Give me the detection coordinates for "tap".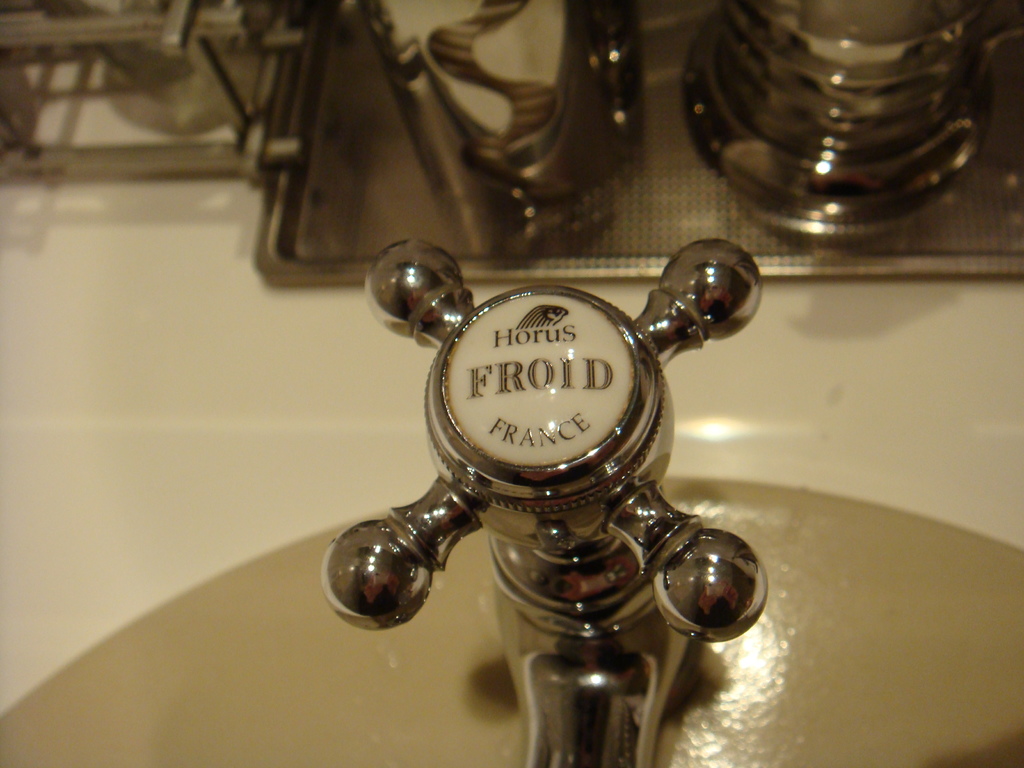
<region>322, 237, 762, 767</region>.
